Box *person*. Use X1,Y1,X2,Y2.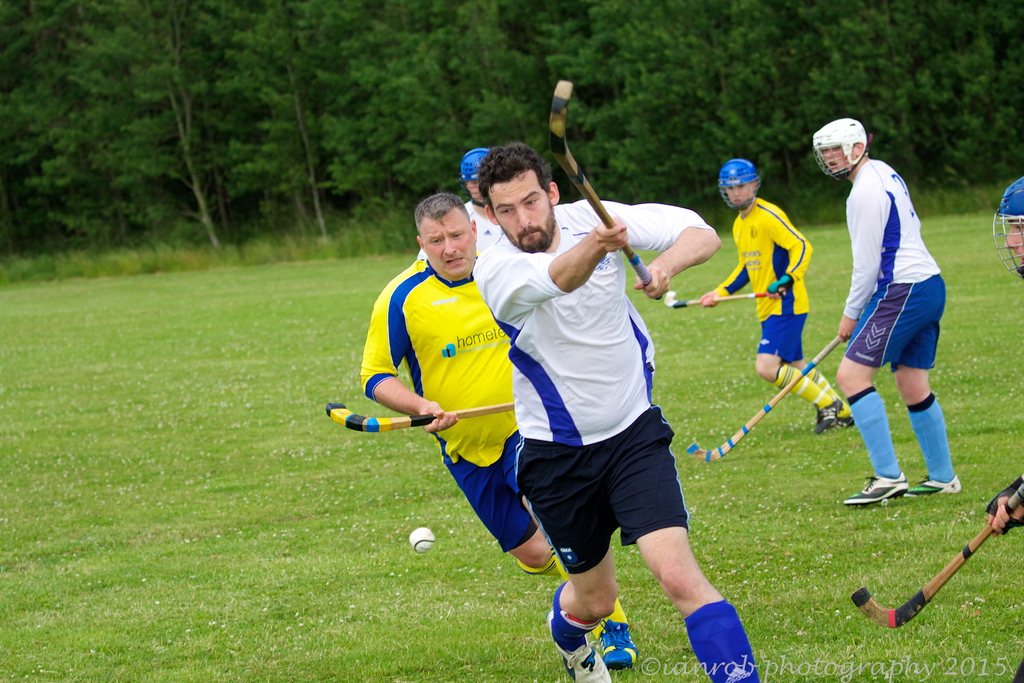
701,150,856,438.
